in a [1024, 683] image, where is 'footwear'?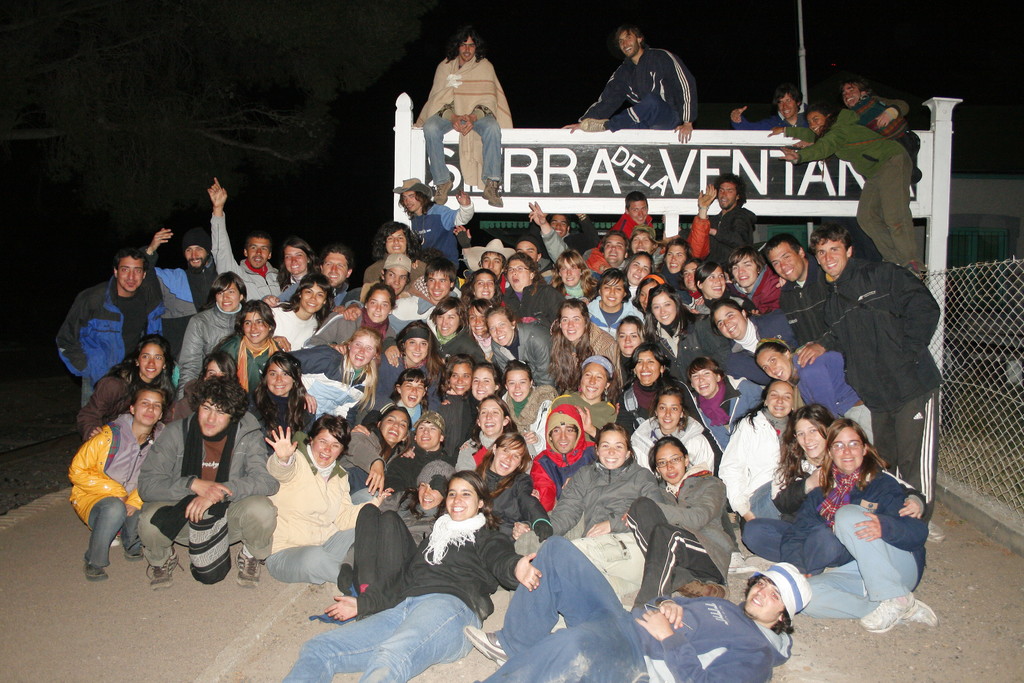
122,540,142,559.
